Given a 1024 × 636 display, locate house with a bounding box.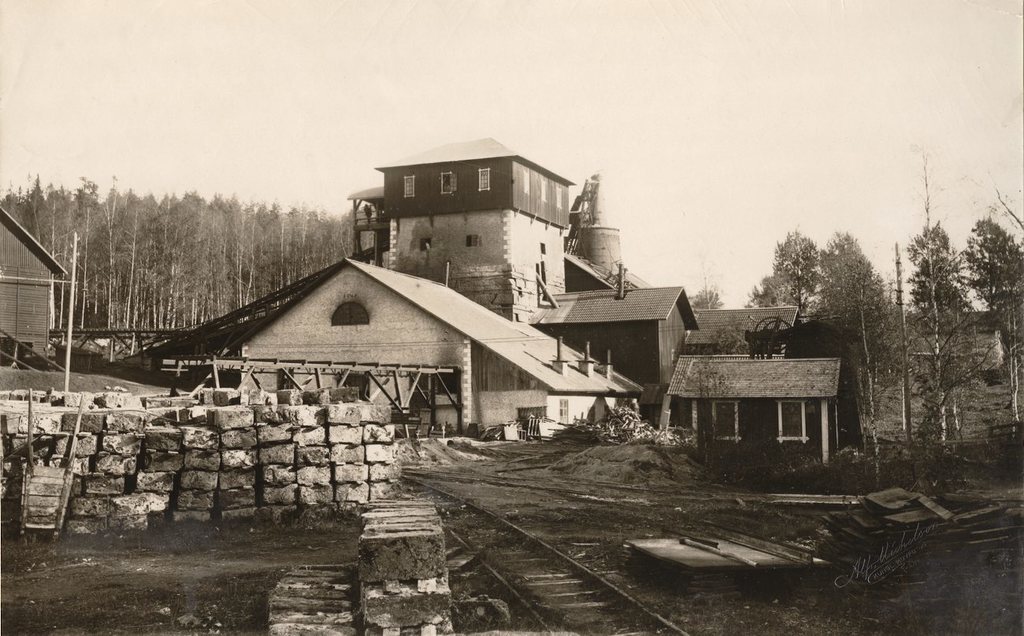
Located: 896,309,1007,377.
